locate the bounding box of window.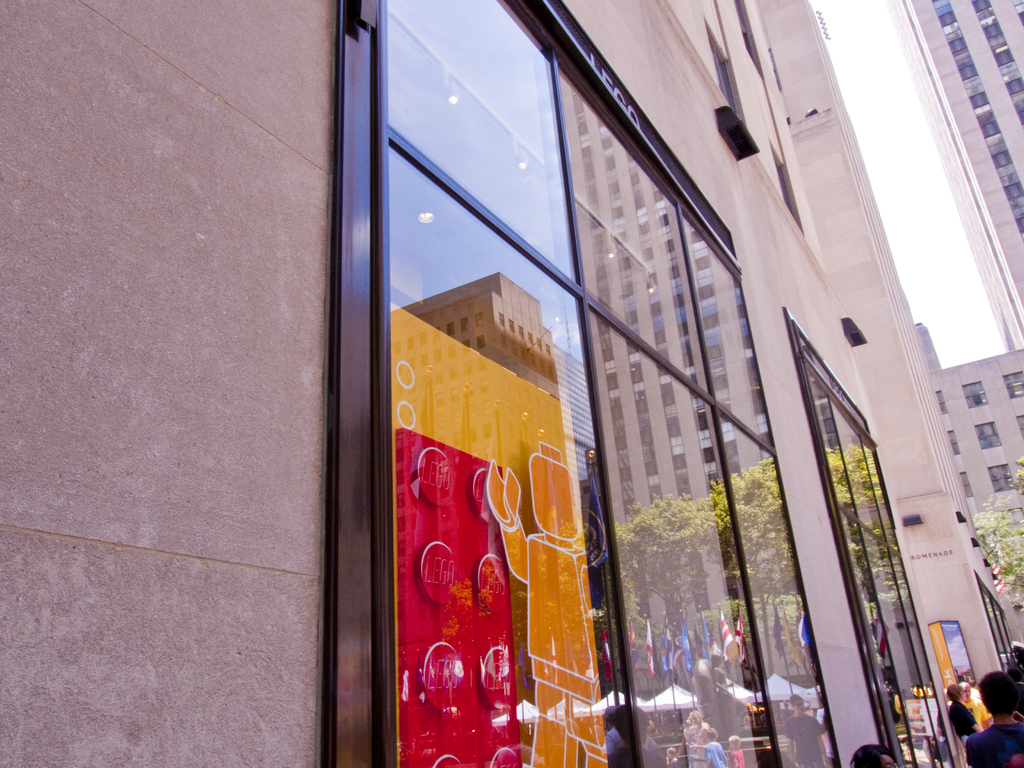
Bounding box: BBox(977, 419, 1016, 454).
